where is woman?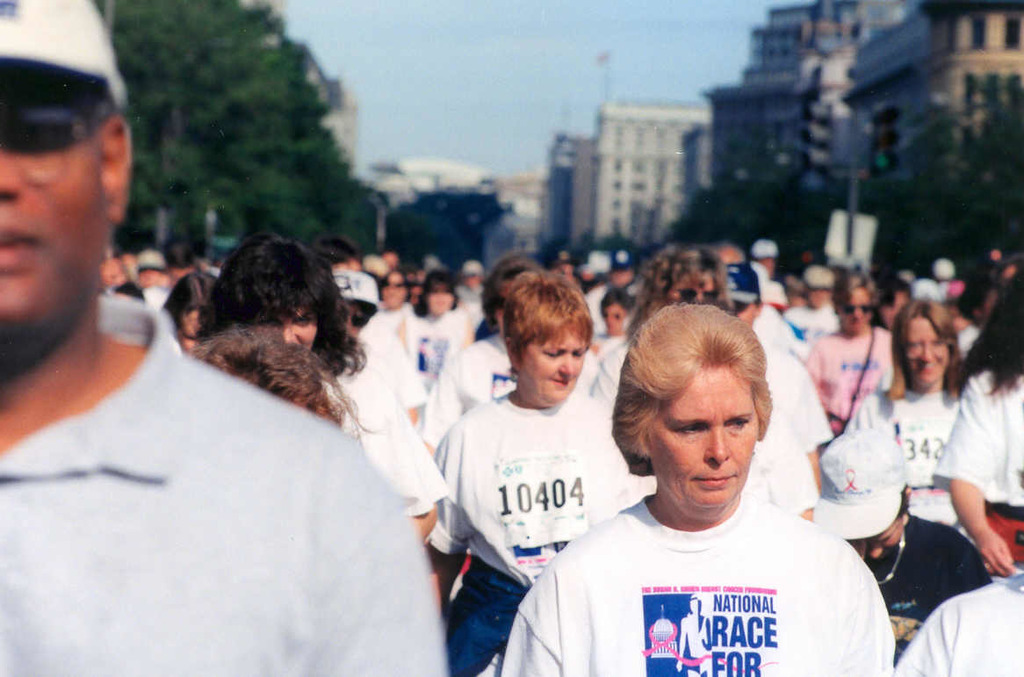
<region>840, 292, 965, 529</region>.
